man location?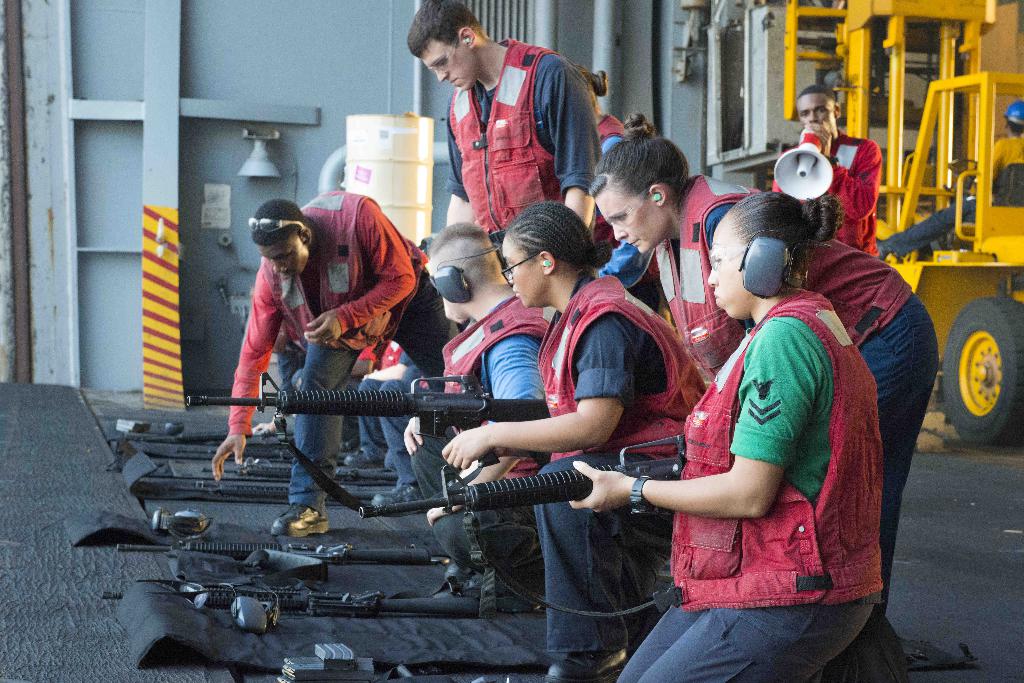
[415,31,616,259]
